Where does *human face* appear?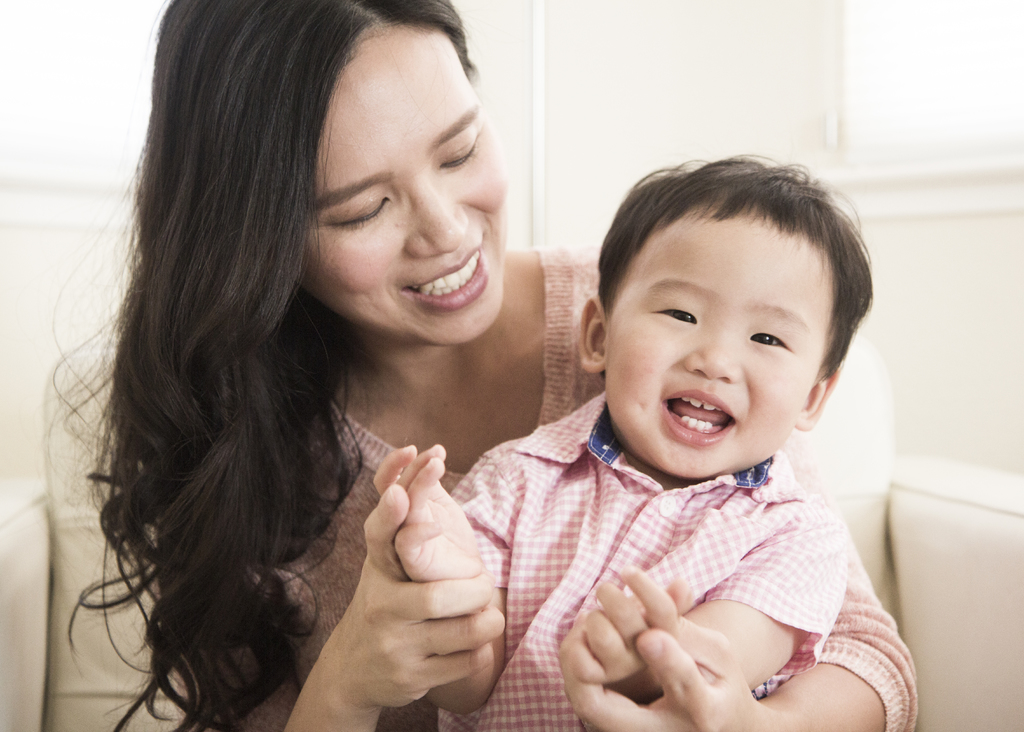
Appears at 302,23,511,346.
